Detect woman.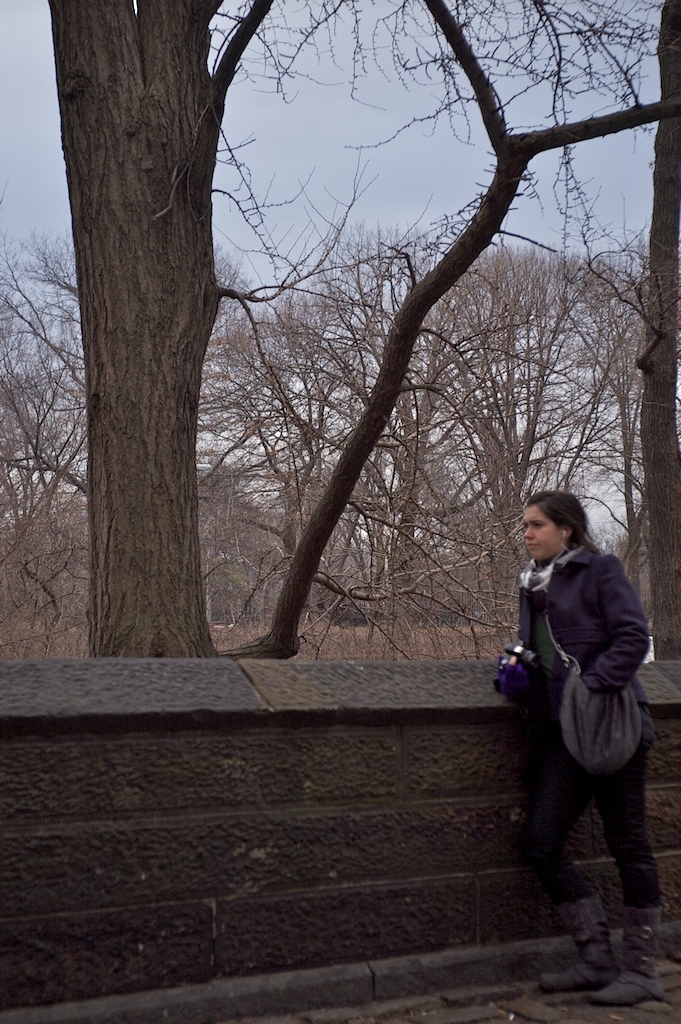
Detected at (488, 465, 667, 973).
